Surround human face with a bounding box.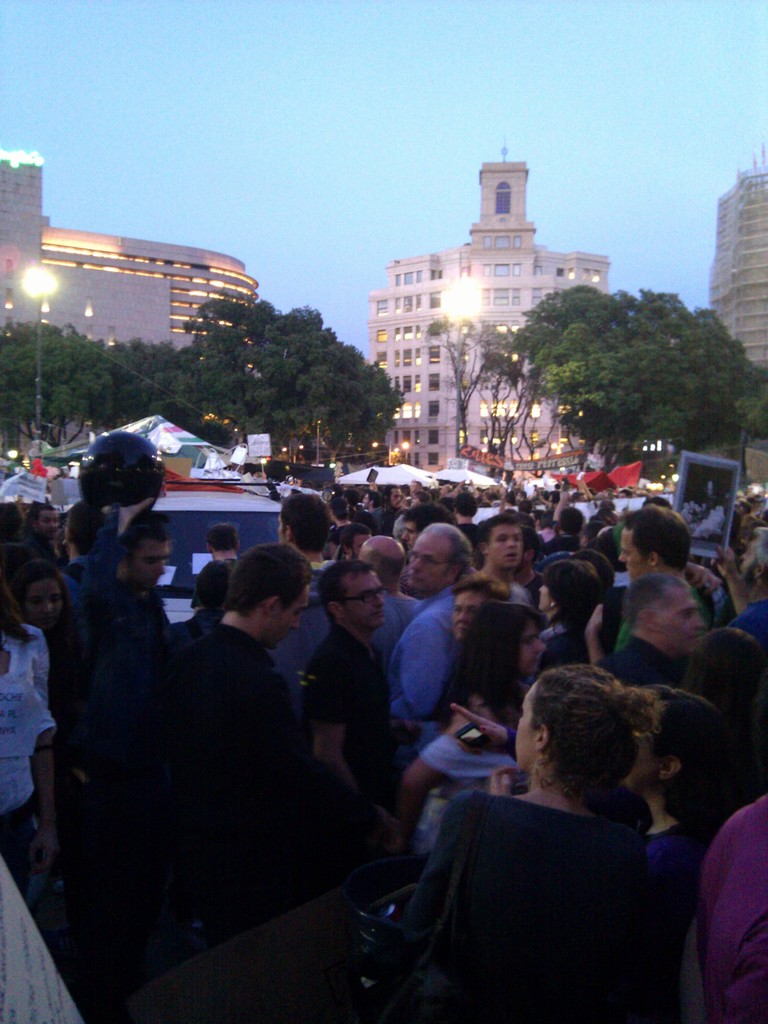
(left=644, top=577, right=701, bottom=660).
